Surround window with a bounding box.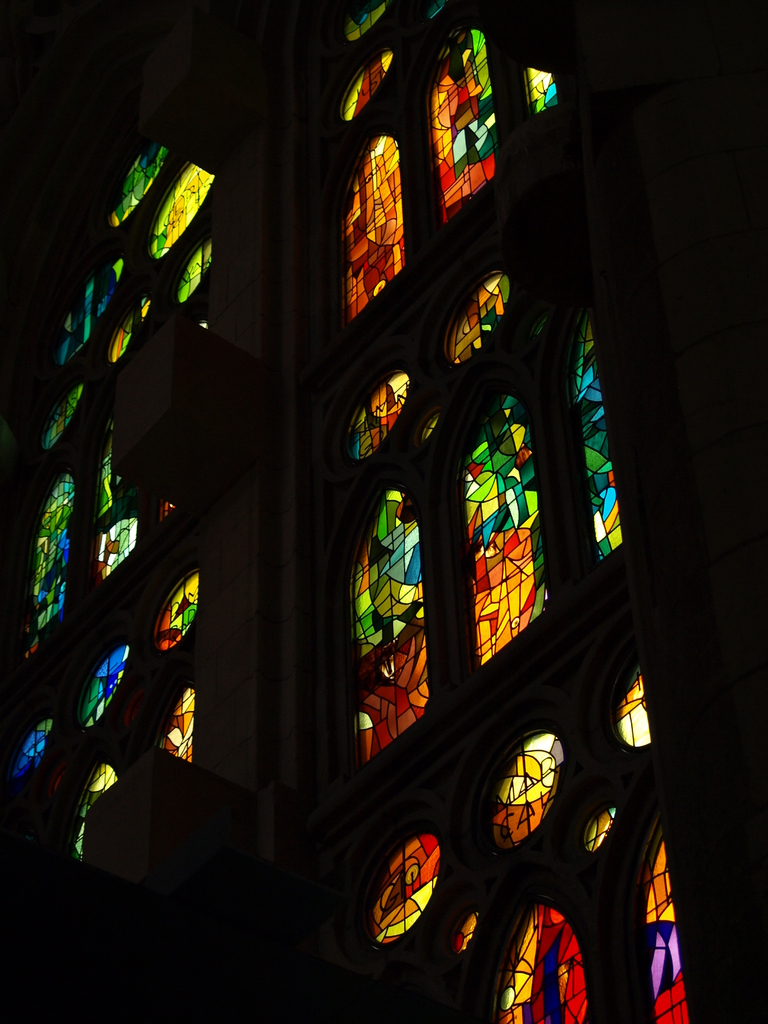
458/396/548/662.
